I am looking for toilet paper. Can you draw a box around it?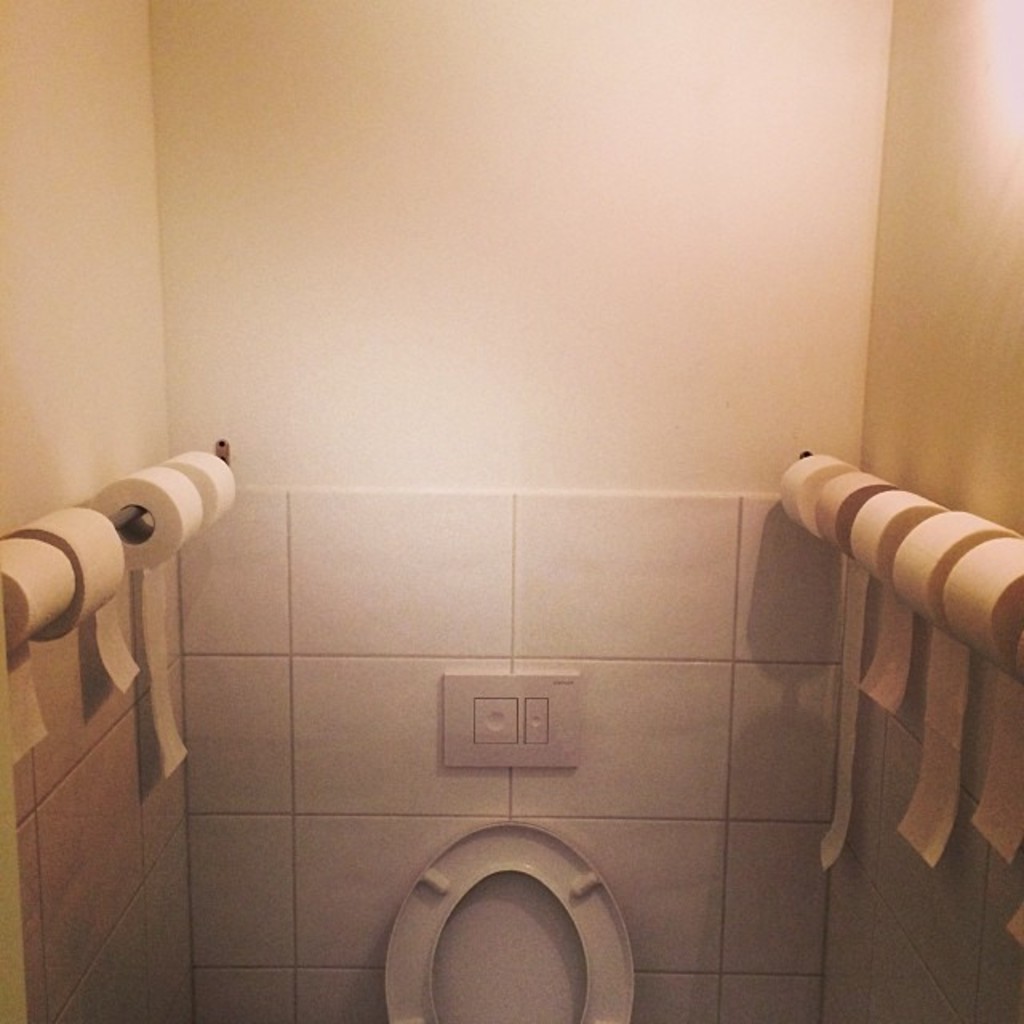
Sure, the bounding box is box=[893, 506, 1021, 866].
